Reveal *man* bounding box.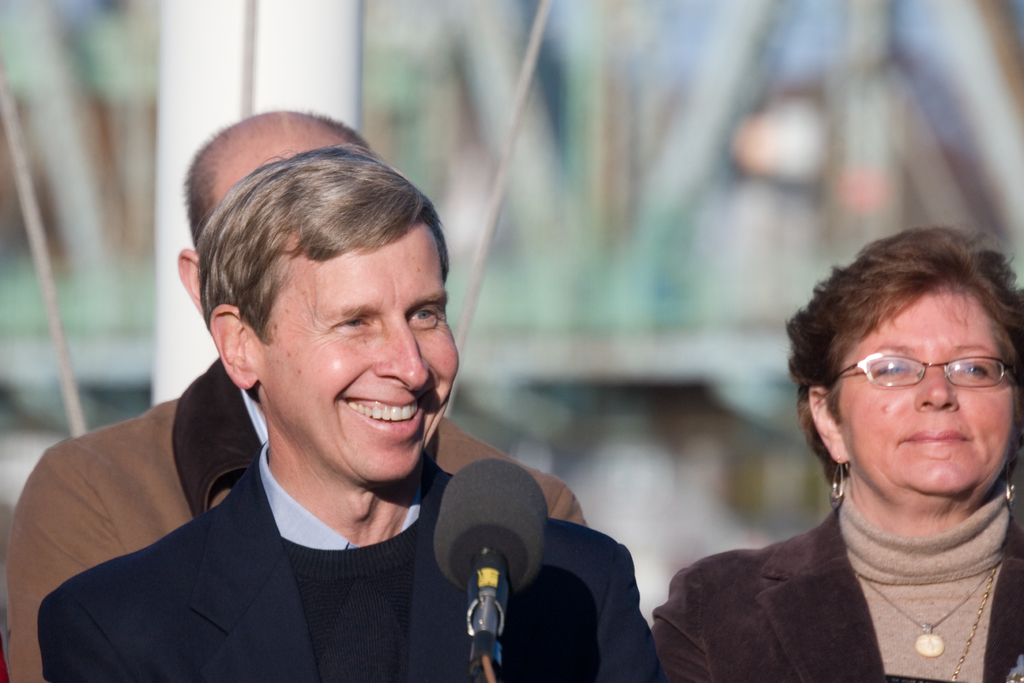
Revealed: (left=37, top=141, right=673, bottom=682).
